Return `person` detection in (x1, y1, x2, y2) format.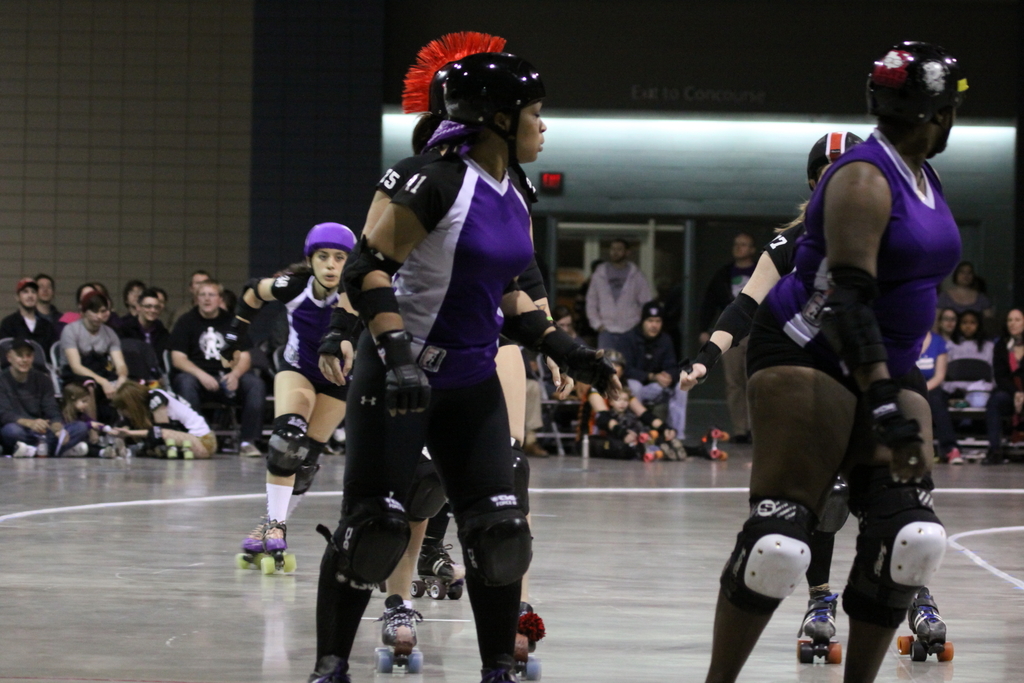
(675, 129, 957, 664).
